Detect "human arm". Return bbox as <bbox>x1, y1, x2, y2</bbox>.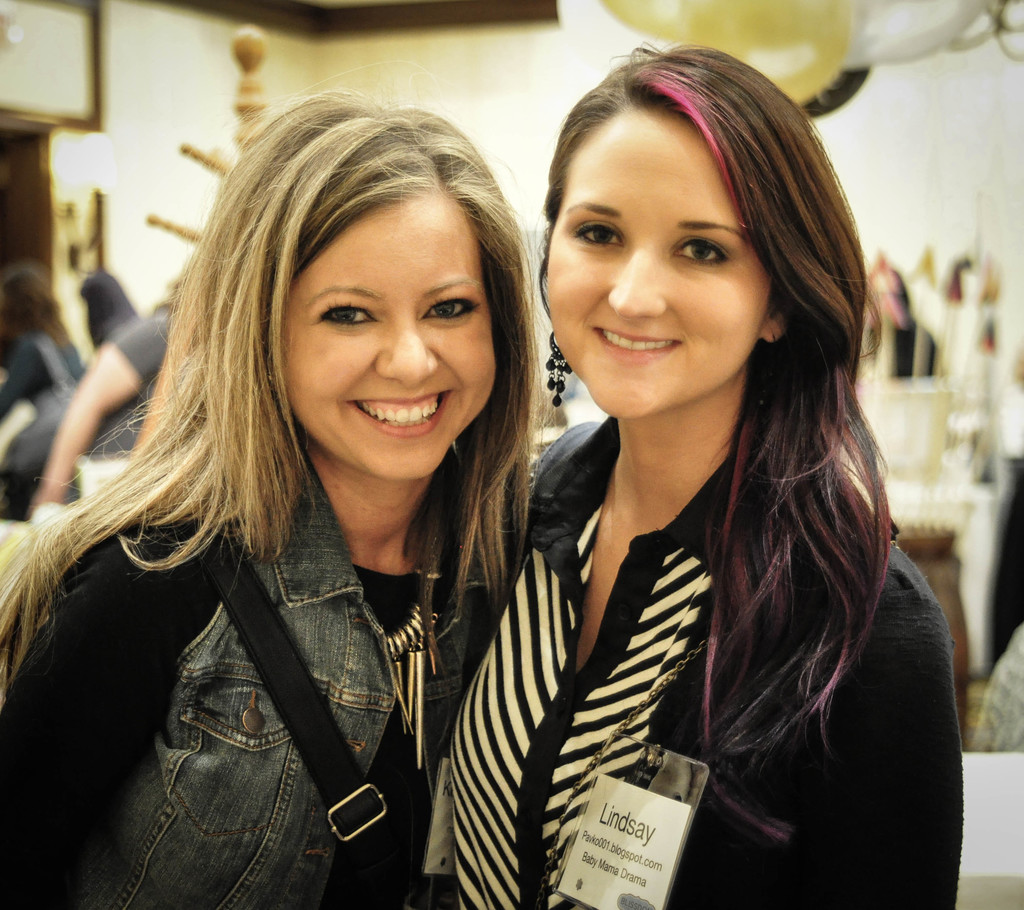
<bbox>815, 586, 967, 909</bbox>.
